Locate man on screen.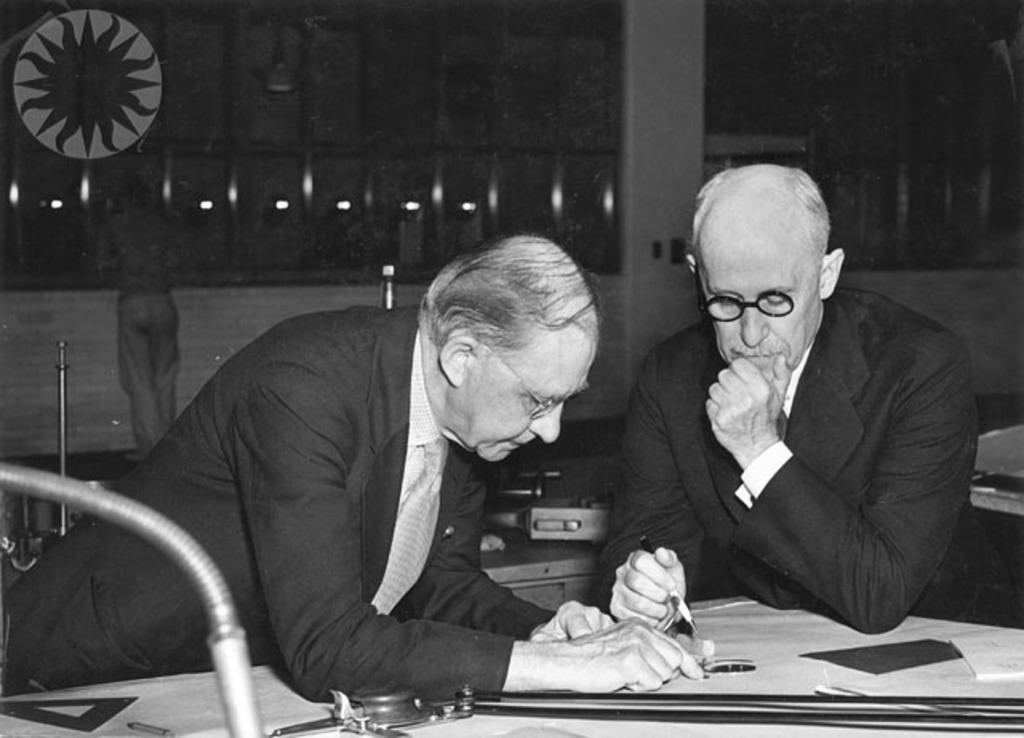
On screen at select_region(0, 226, 706, 706).
